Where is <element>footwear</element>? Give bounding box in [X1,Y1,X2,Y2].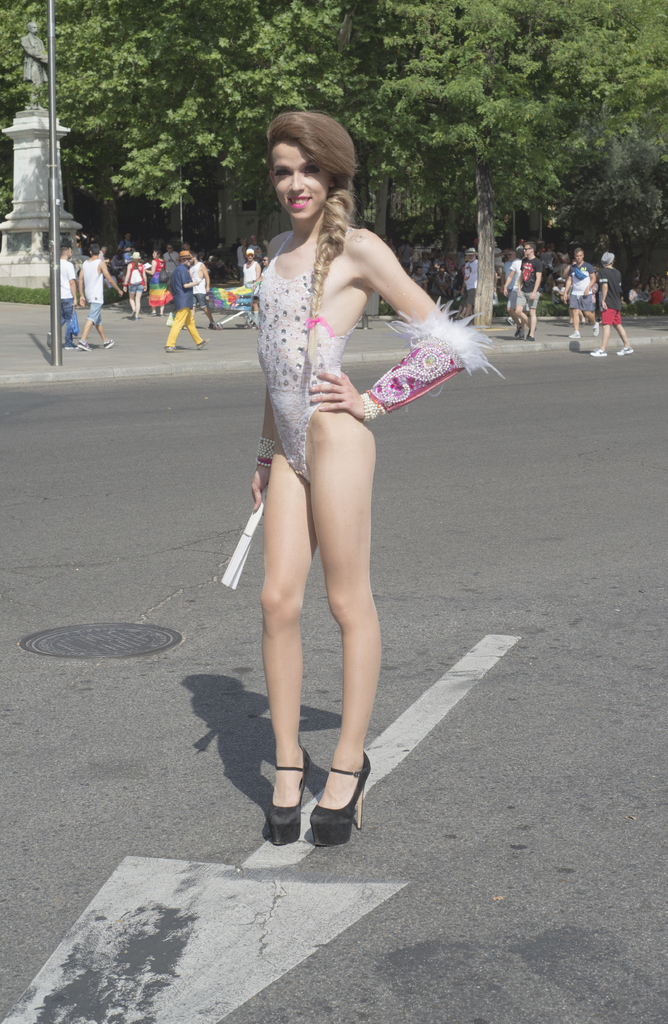
[302,758,375,844].
